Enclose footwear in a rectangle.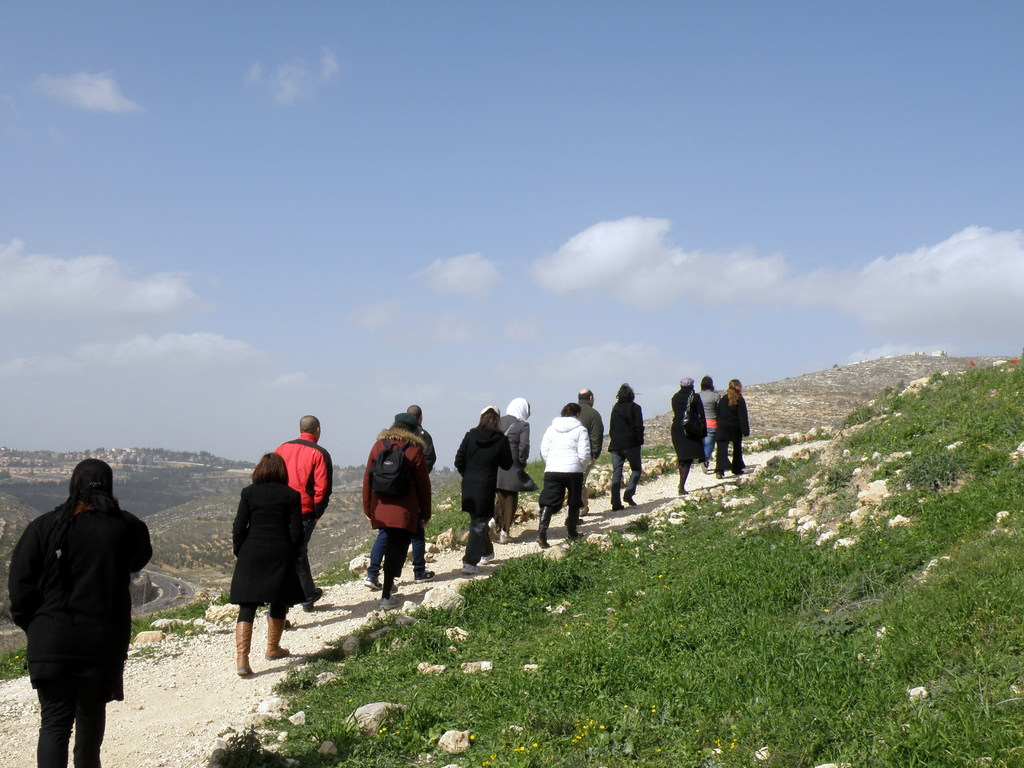
rect(232, 618, 253, 675).
